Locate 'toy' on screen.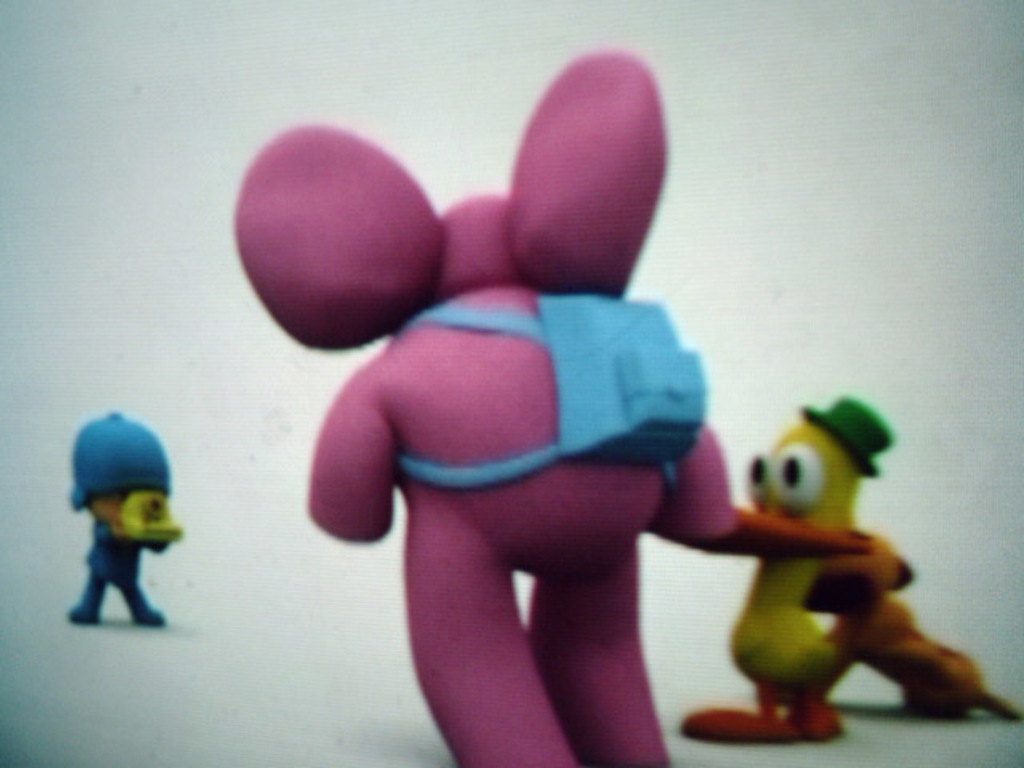
On screen at <box>48,413,182,618</box>.
